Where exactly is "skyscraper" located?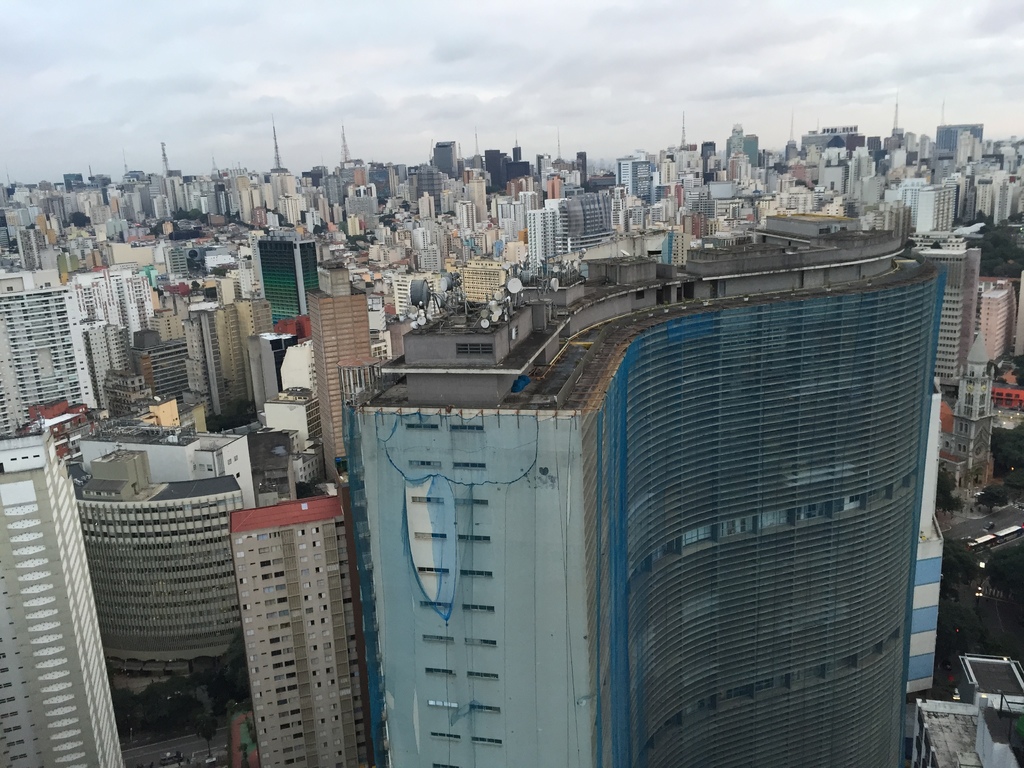
Its bounding box is [x1=851, y1=138, x2=864, y2=146].
